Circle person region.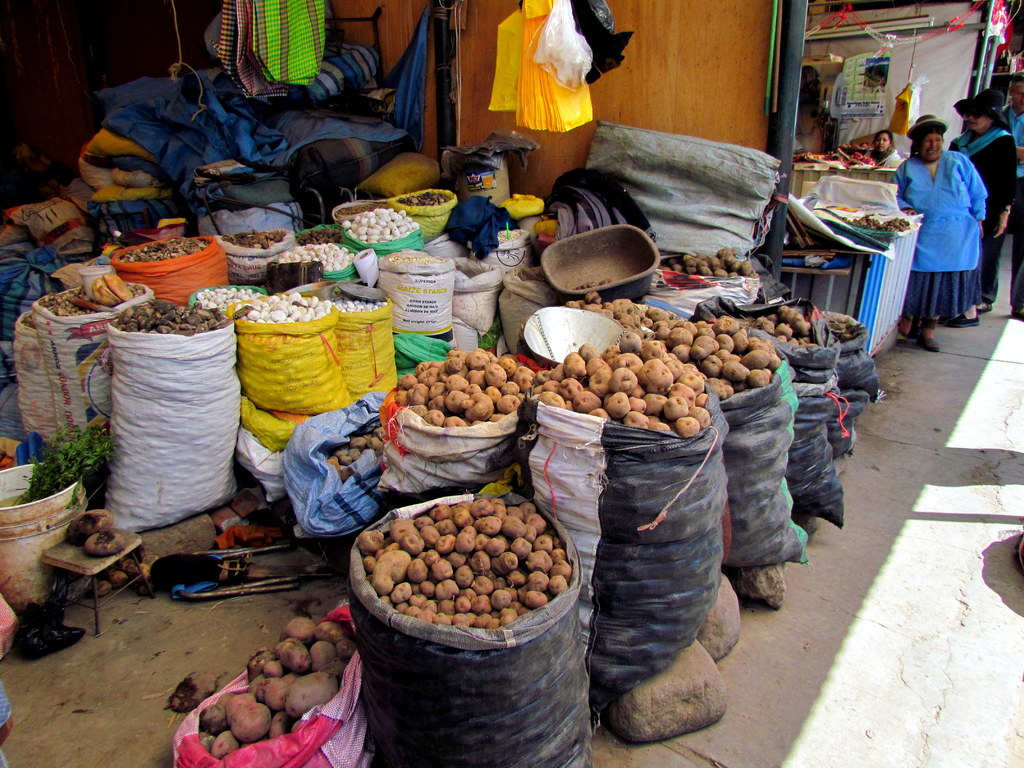
Region: bbox=(938, 79, 1017, 323).
